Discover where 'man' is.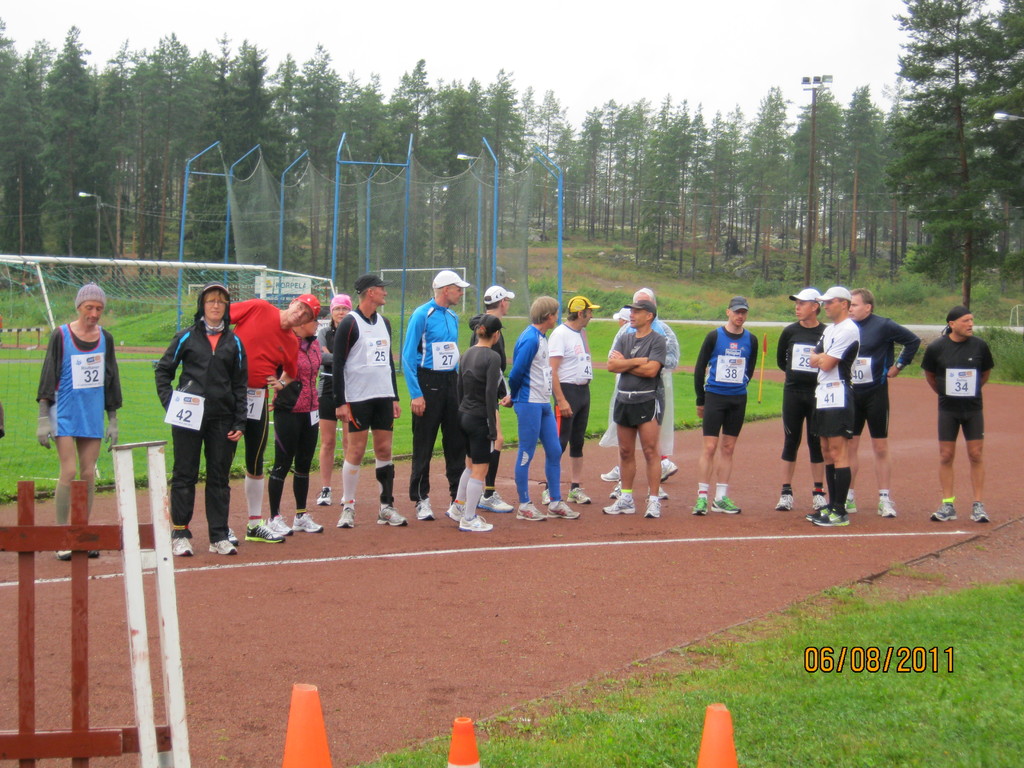
Discovered at region(809, 283, 863, 525).
